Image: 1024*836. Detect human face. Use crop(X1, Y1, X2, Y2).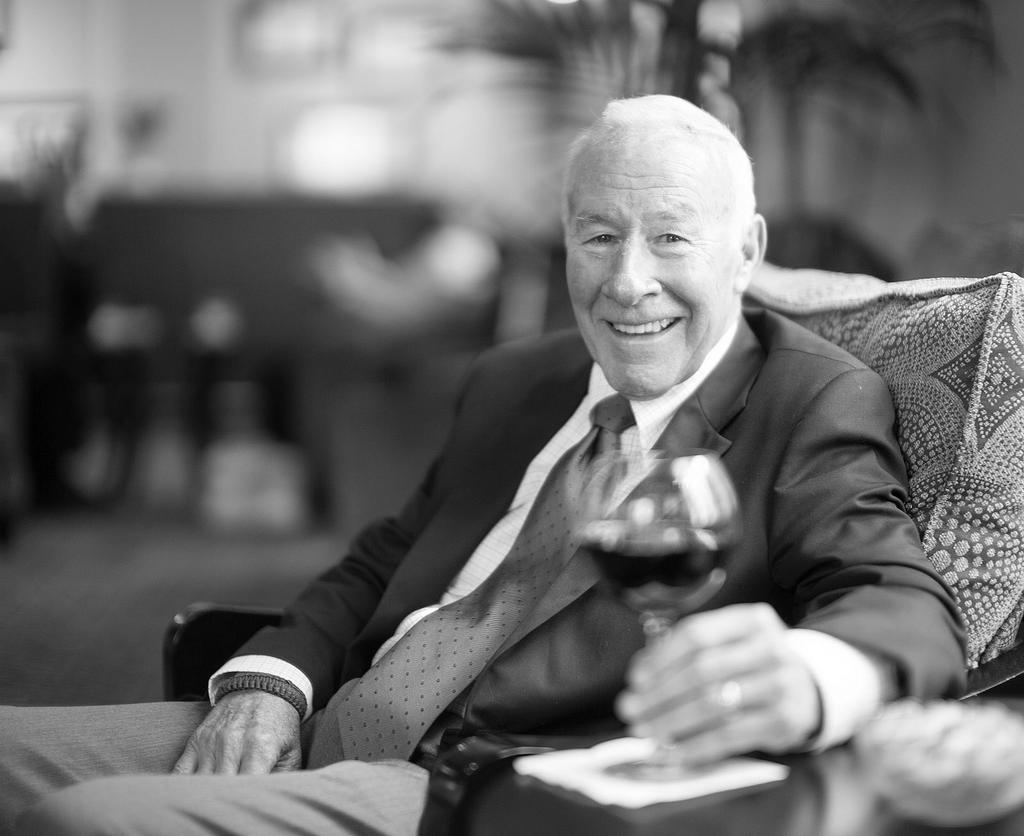
crop(562, 136, 744, 400).
